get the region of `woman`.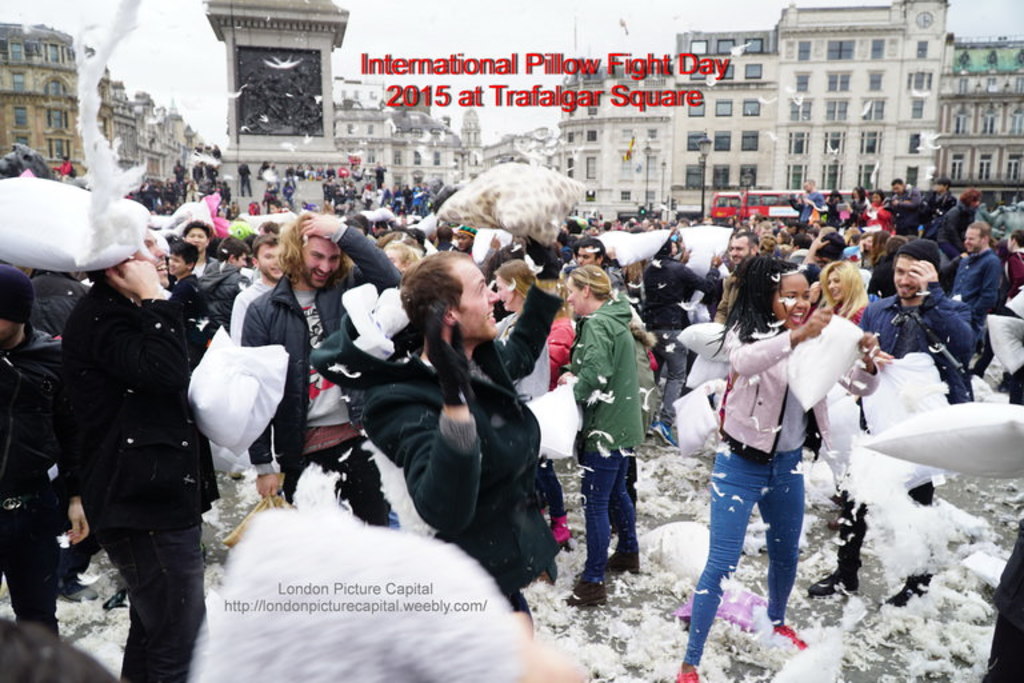
(x1=852, y1=183, x2=865, y2=216).
